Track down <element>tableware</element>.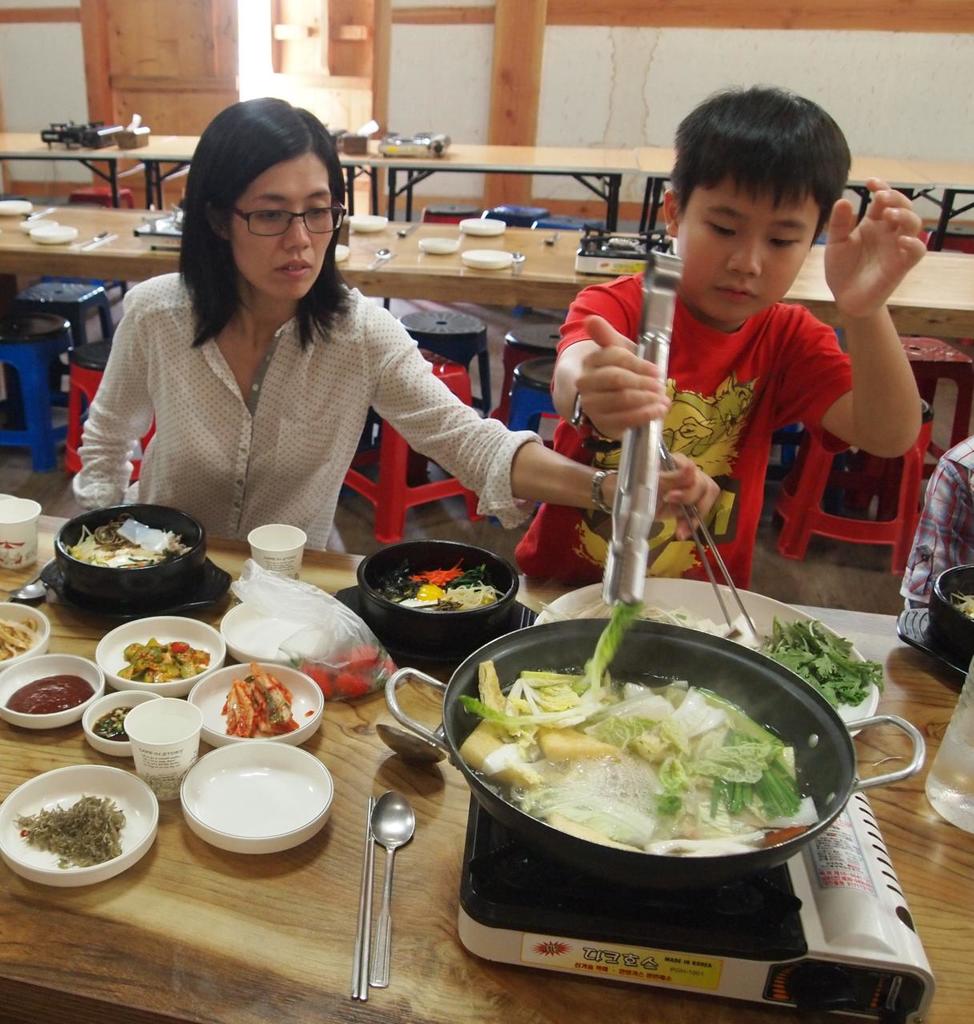
Tracked to bbox=(0, 754, 154, 885).
